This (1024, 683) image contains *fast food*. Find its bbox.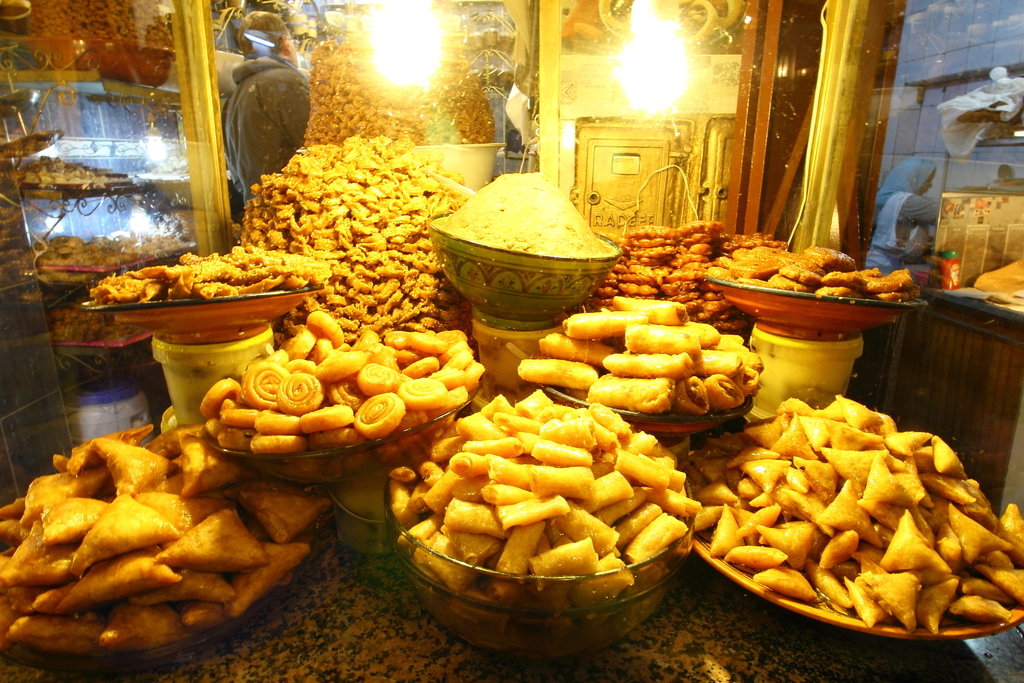
{"left": 964, "top": 580, "right": 1014, "bottom": 609}.
